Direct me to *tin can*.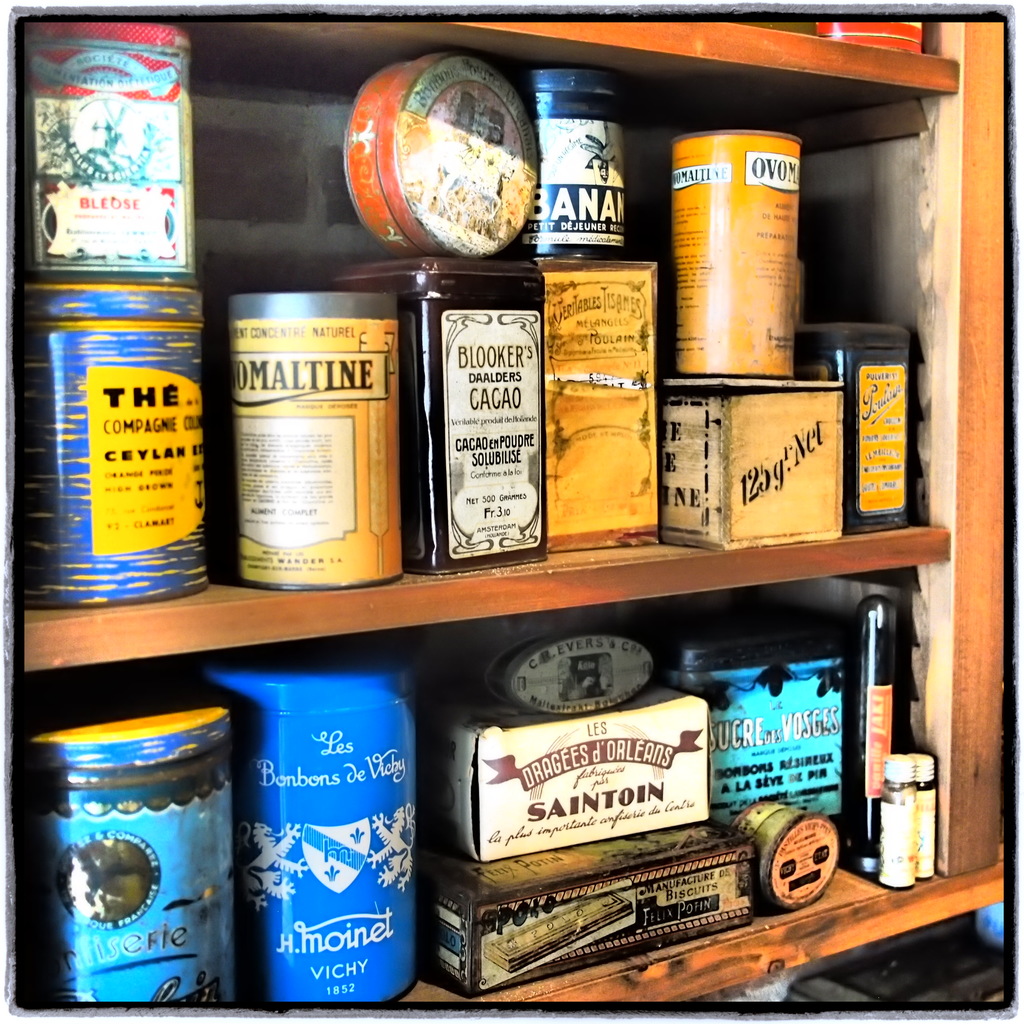
Direction: bbox=[667, 632, 847, 819].
